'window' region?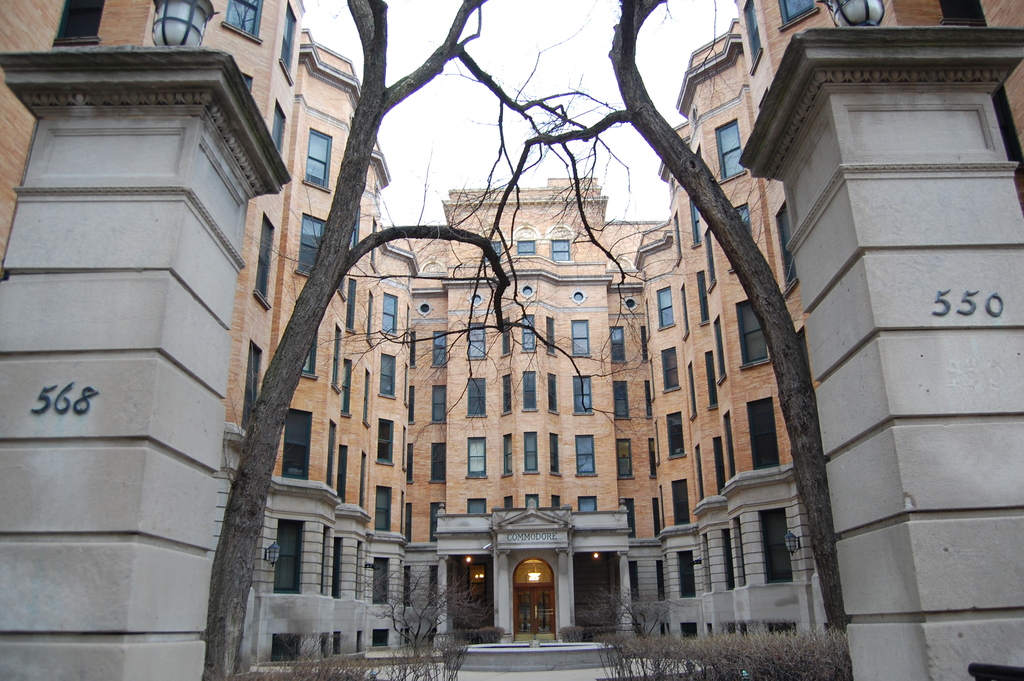
l=665, t=409, r=689, b=459
